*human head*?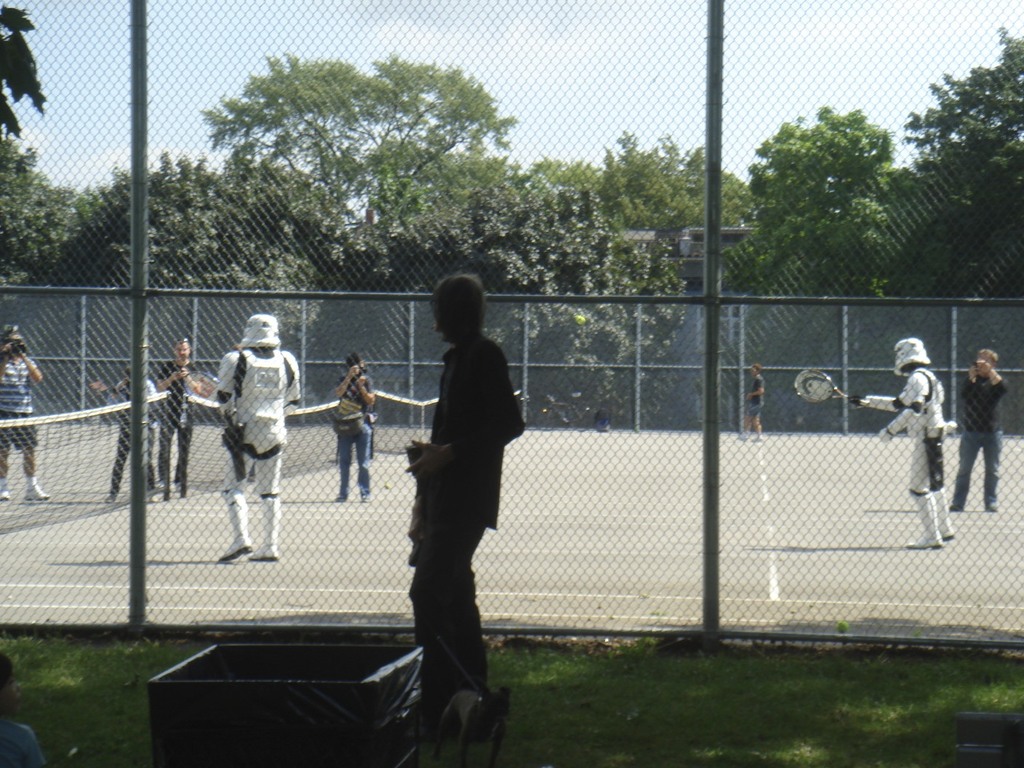
[left=972, top=351, right=999, bottom=382]
